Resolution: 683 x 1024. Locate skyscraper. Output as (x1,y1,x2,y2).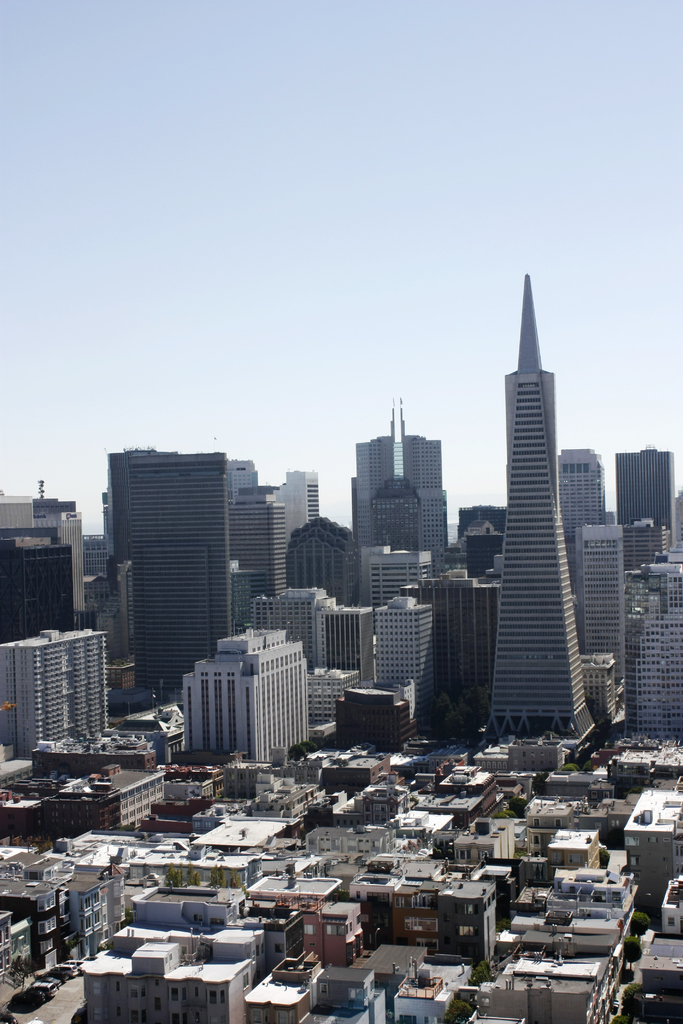
(484,274,598,764).
